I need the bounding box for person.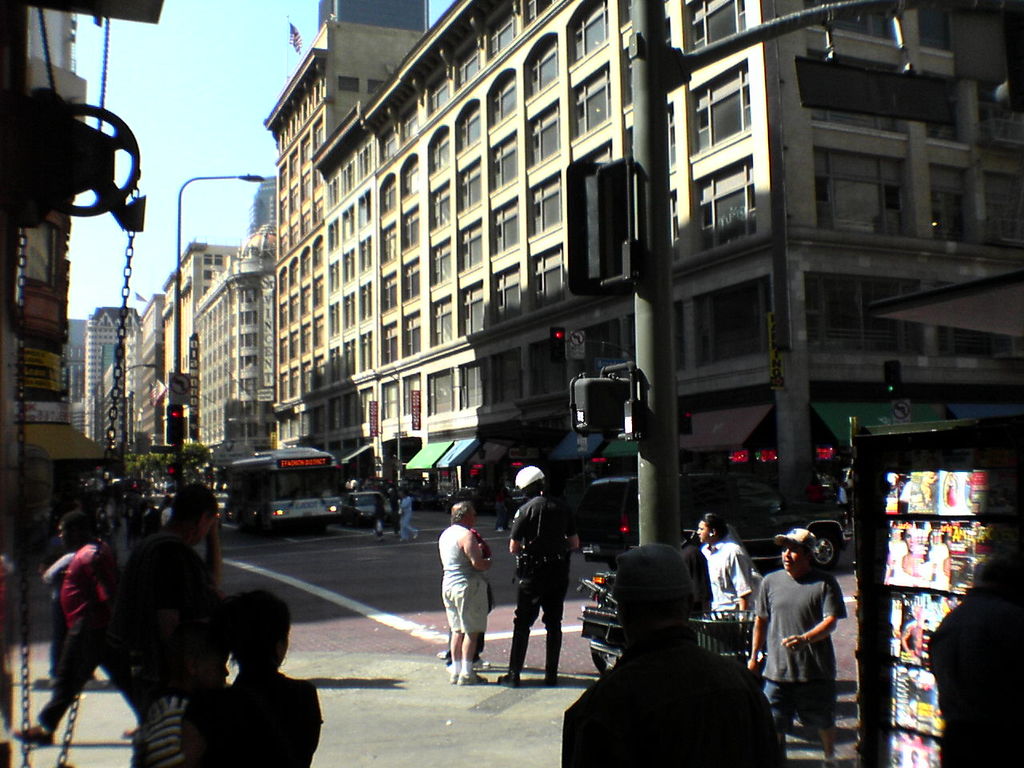
Here it is: l=934, t=534, r=1023, b=767.
